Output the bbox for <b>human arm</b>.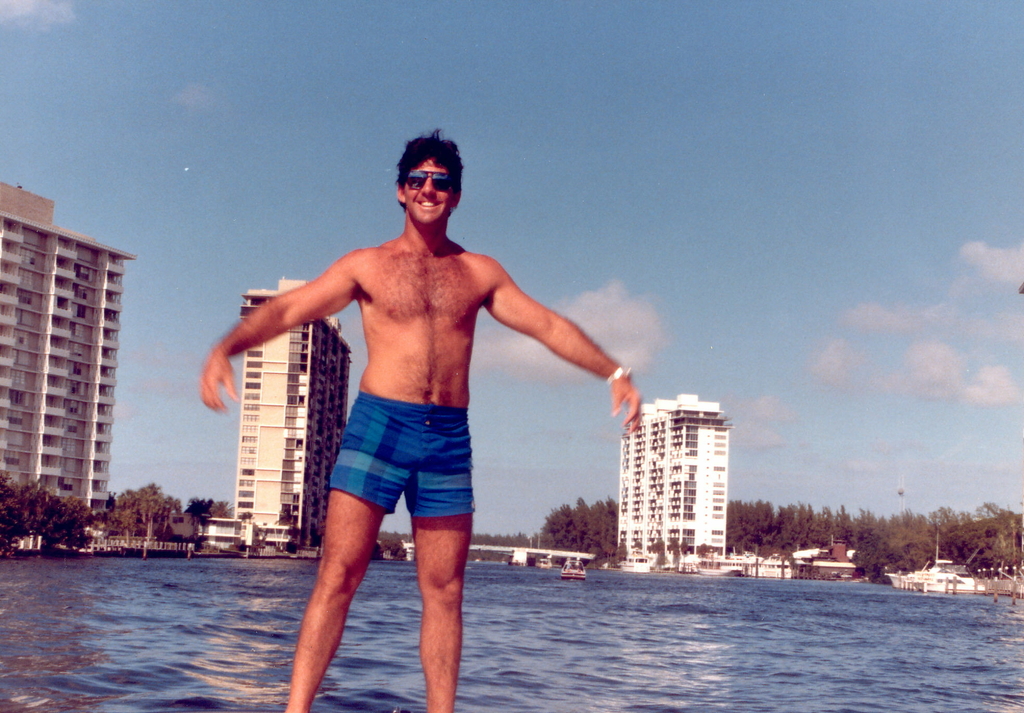
(172, 277, 362, 403).
